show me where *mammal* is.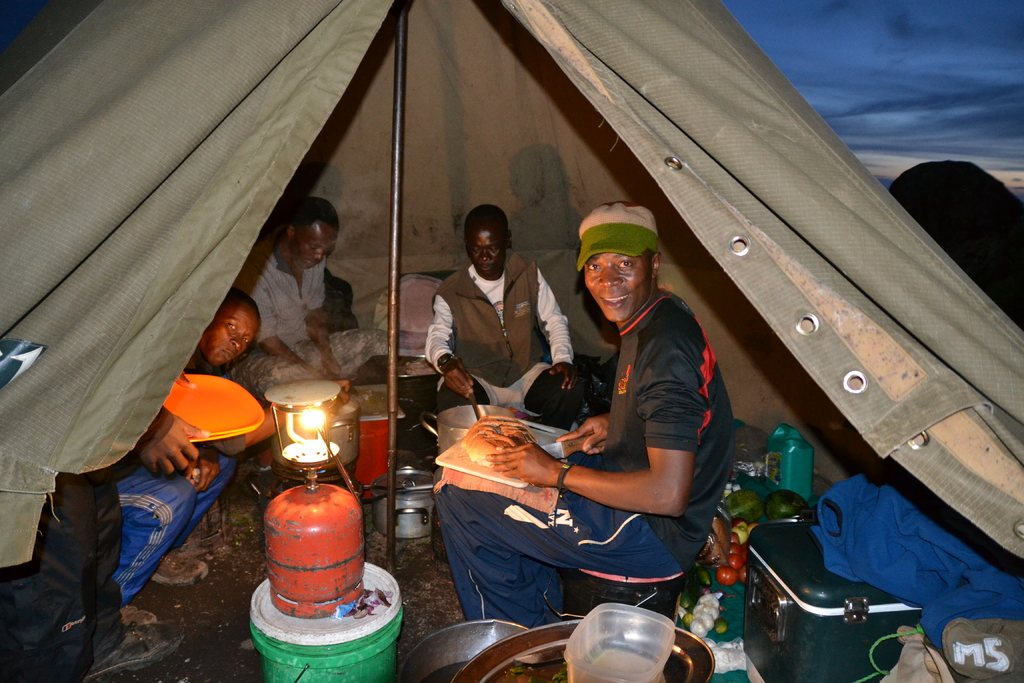
*mammal* is at (189, 291, 260, 378).
